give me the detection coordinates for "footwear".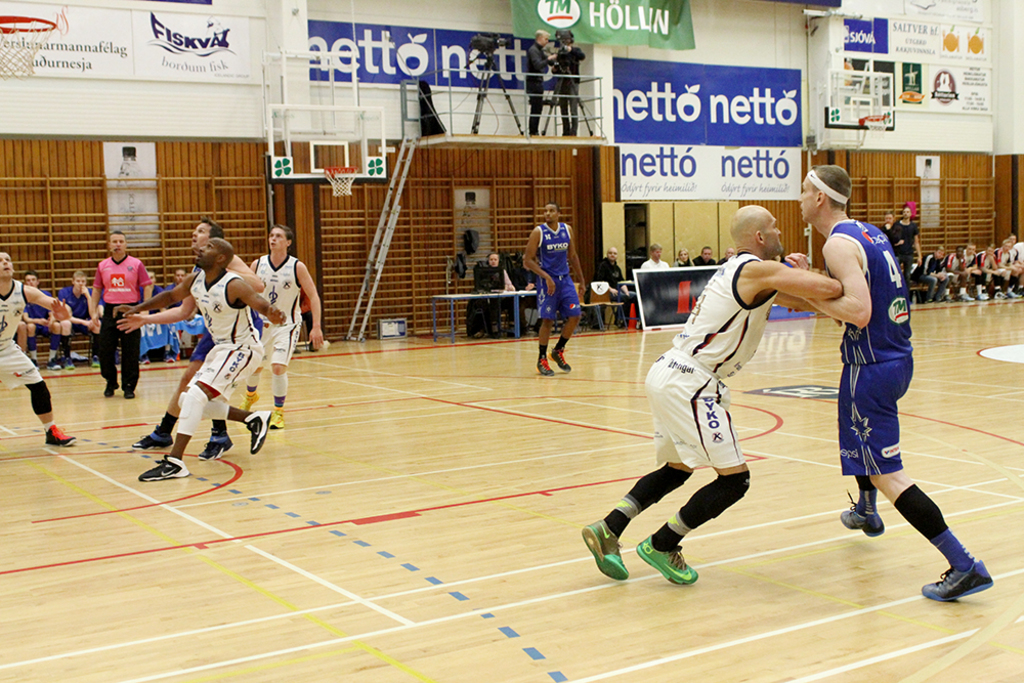
bbox=[631, 527, 696, 585].
